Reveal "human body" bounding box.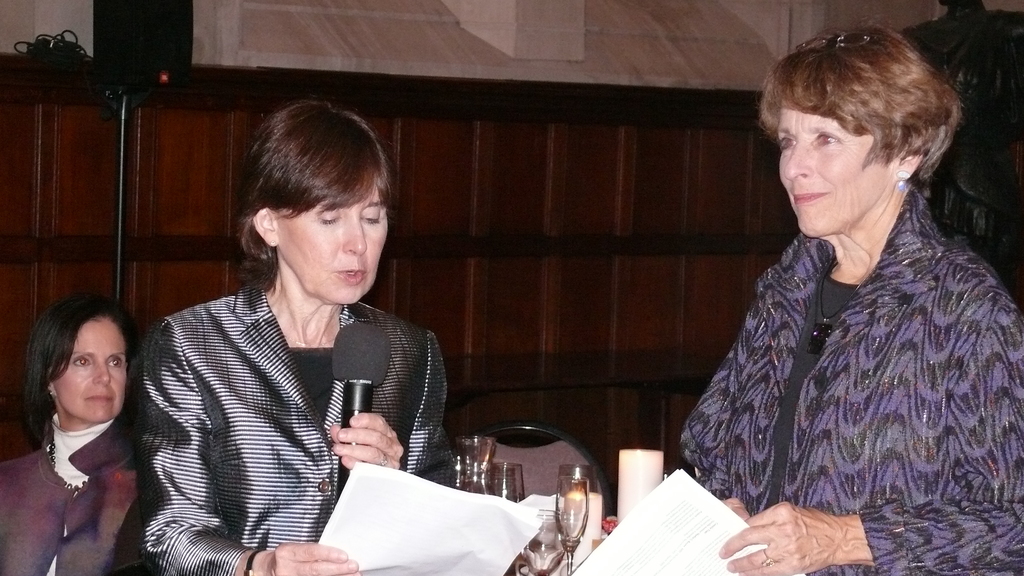
Revealed: crop(0, 416, 147, 575).
